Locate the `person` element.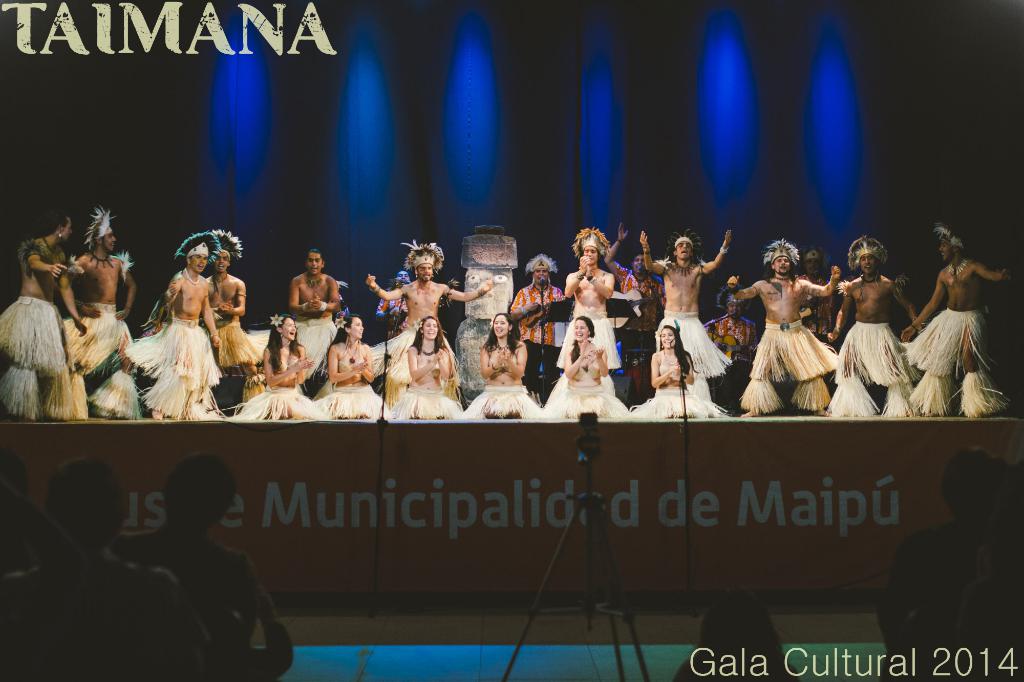
Element bbox: bbox(114, 452, 294, 681).
